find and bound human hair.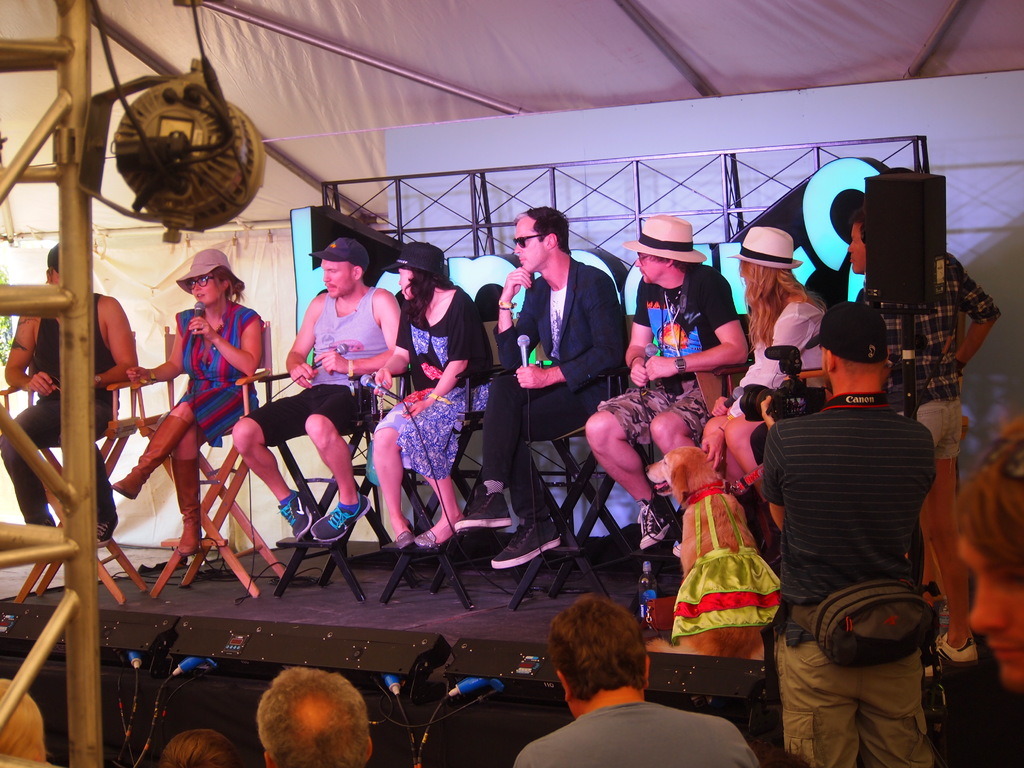
Bound: pyautogui.locateOnScreen(212, 264, 239, 302).
